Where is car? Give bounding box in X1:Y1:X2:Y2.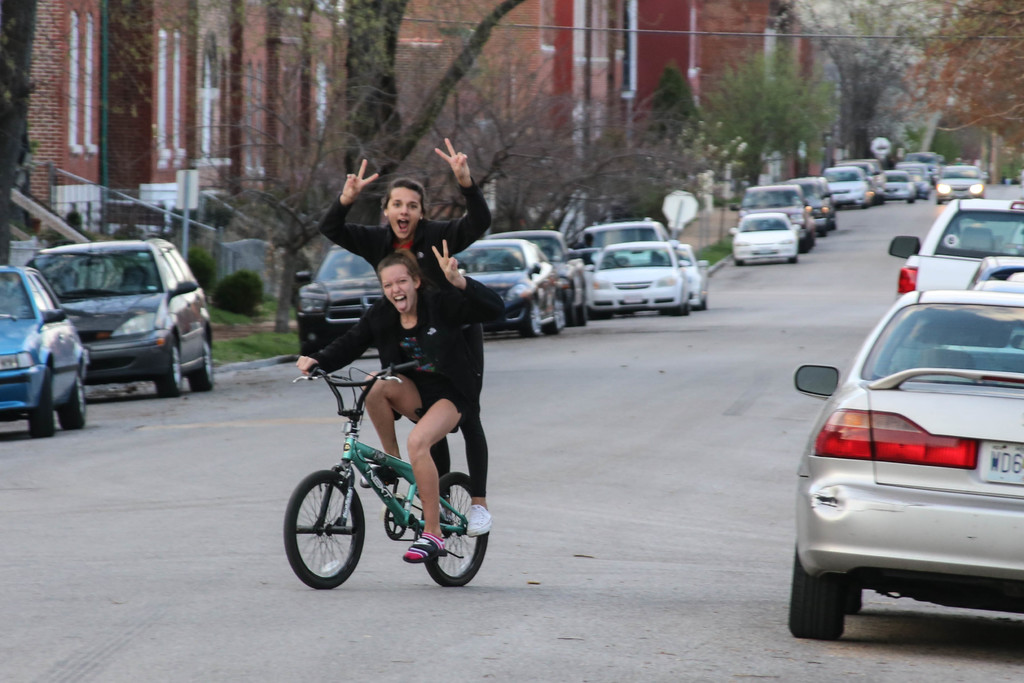
674:249:706:311.
